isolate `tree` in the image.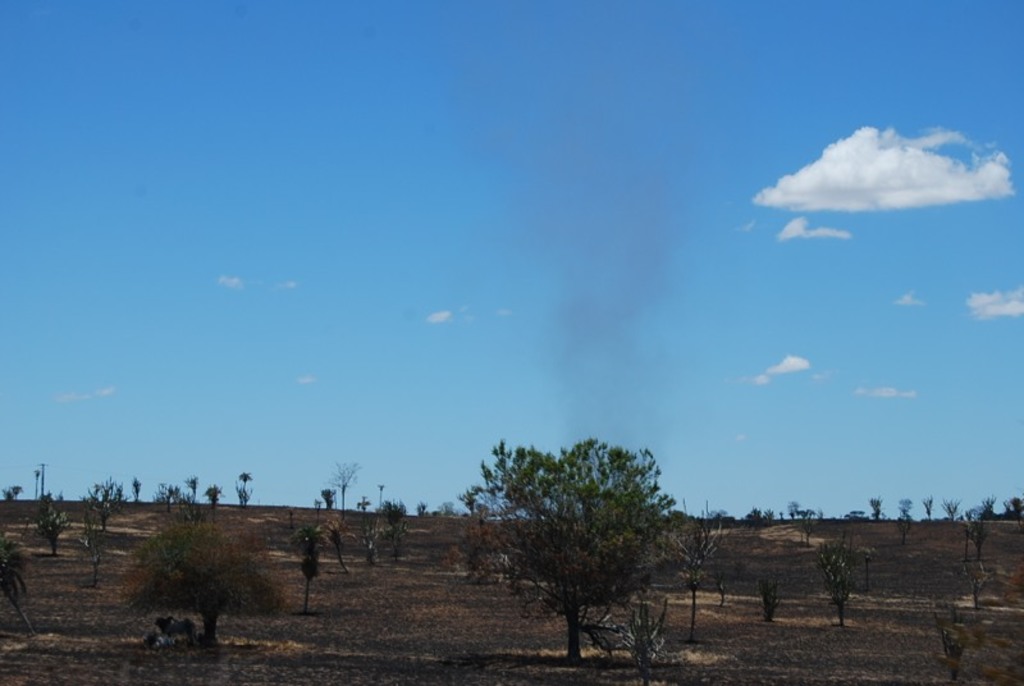
Isolated region: select_region(900, 491, 914, 518).
